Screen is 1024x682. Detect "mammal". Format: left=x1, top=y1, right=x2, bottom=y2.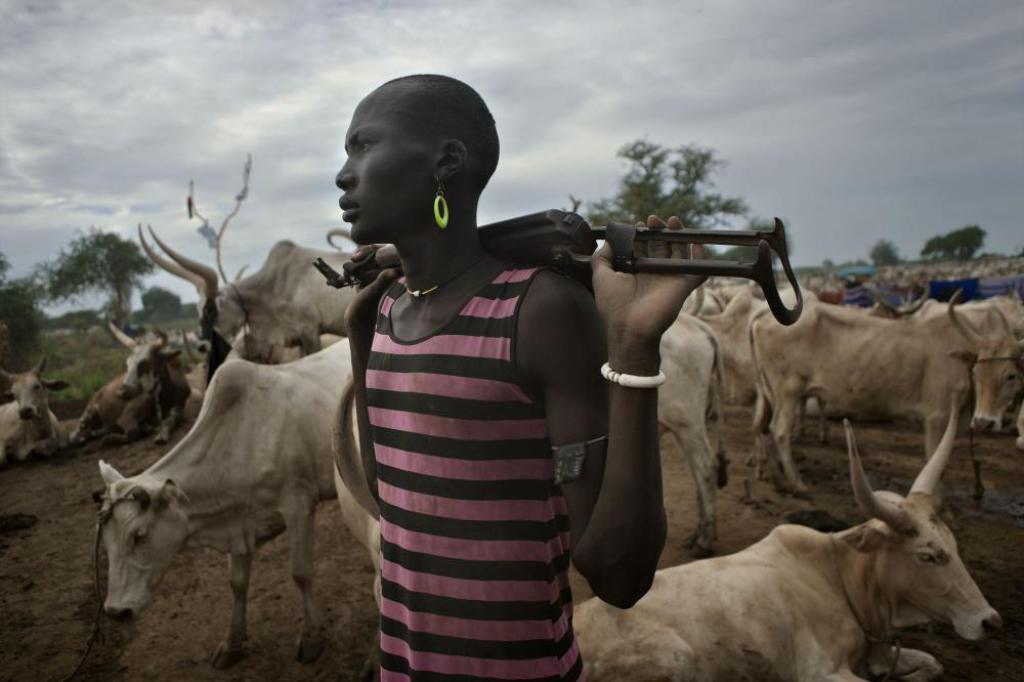
left=86, top=324, right=396, bottom=646.
